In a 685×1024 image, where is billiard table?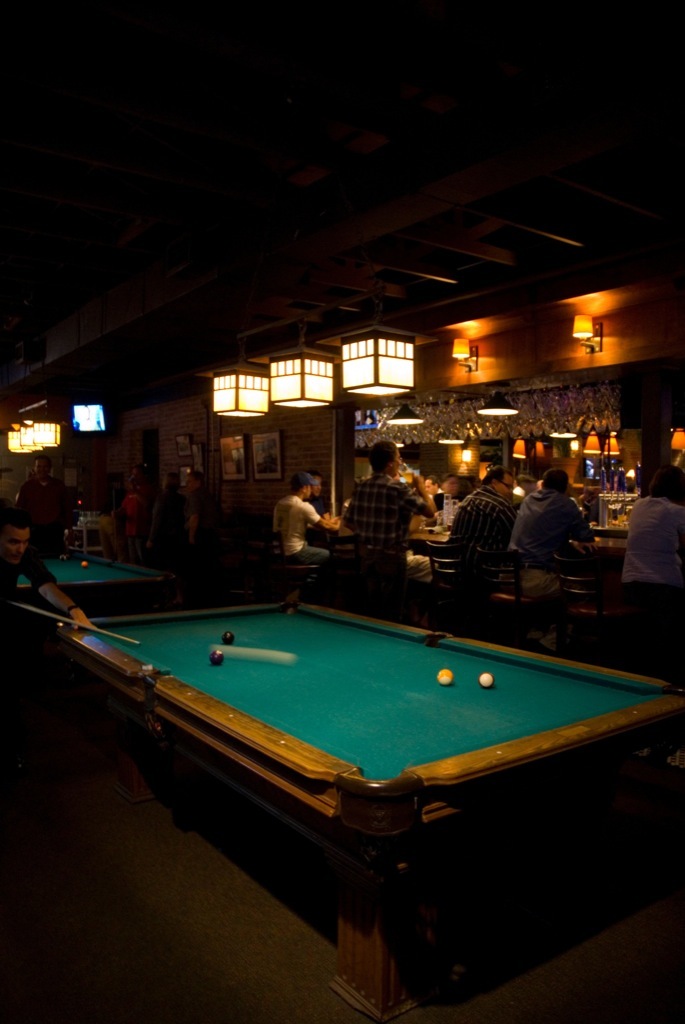
53:598:684:1023.
